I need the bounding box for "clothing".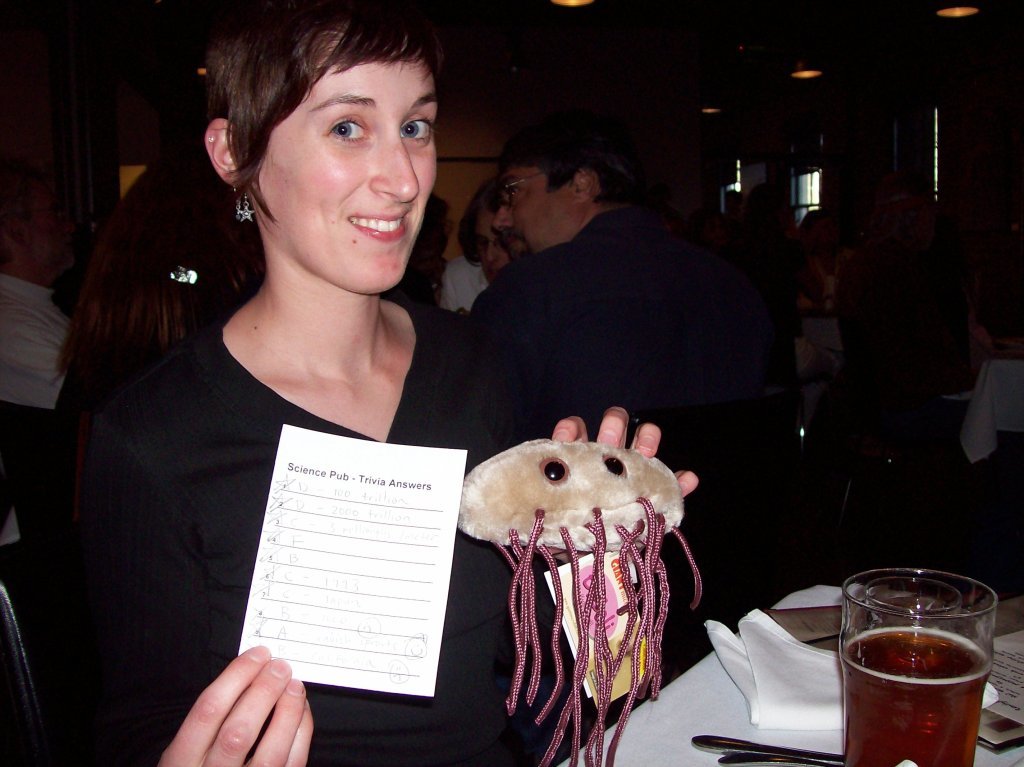
Here it is: 465,217,678,455.
